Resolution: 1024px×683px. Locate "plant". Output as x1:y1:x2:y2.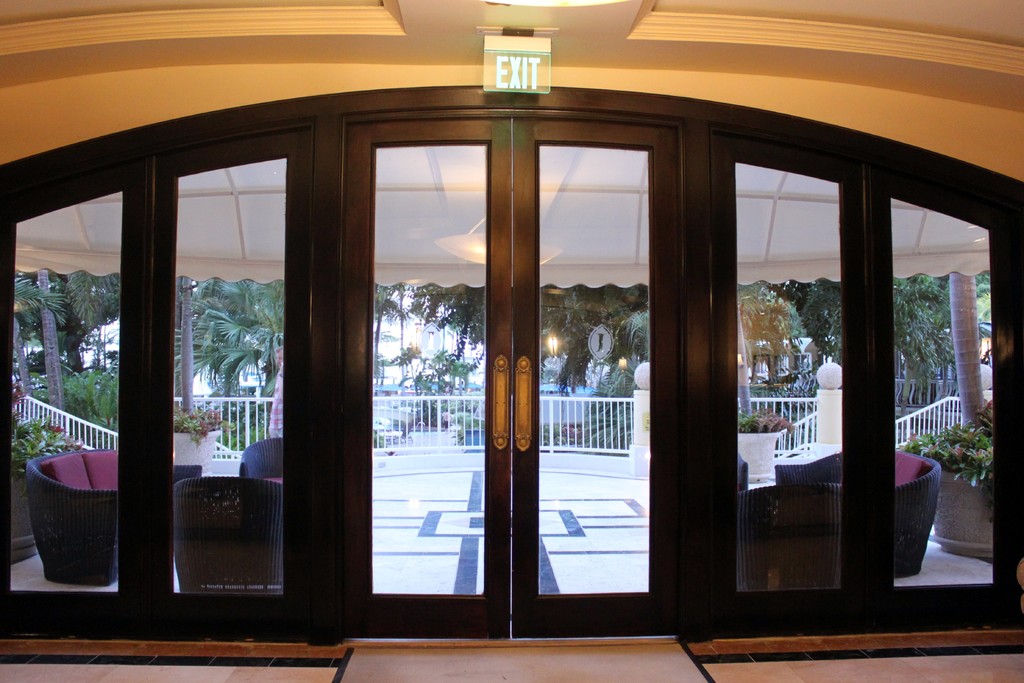
584:364:631:455.
